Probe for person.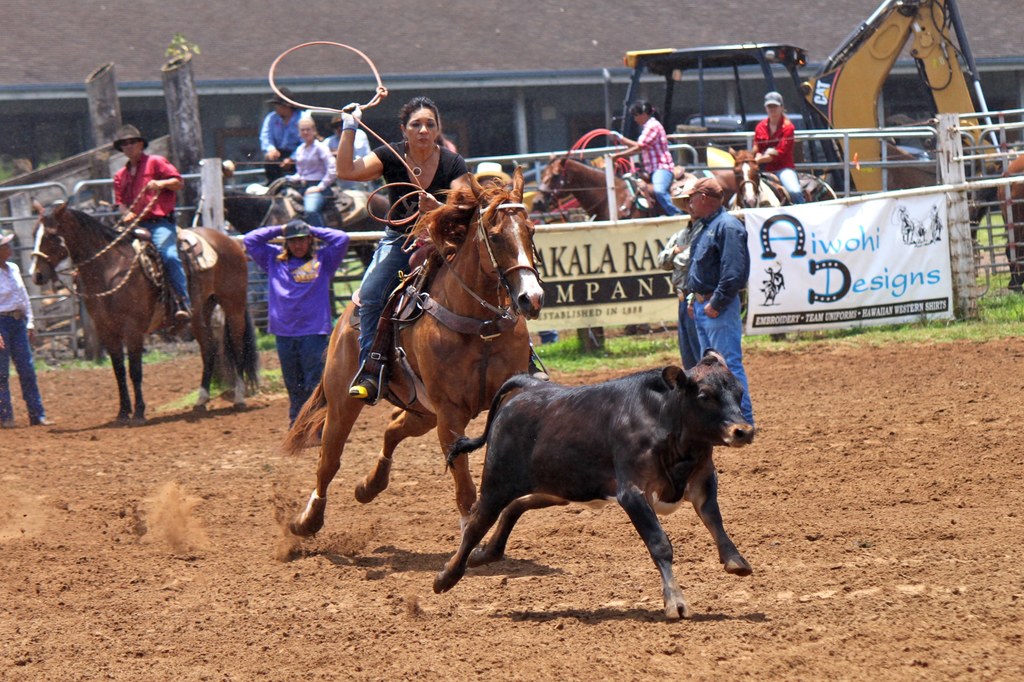
Probe result: 337,94,472,400.
